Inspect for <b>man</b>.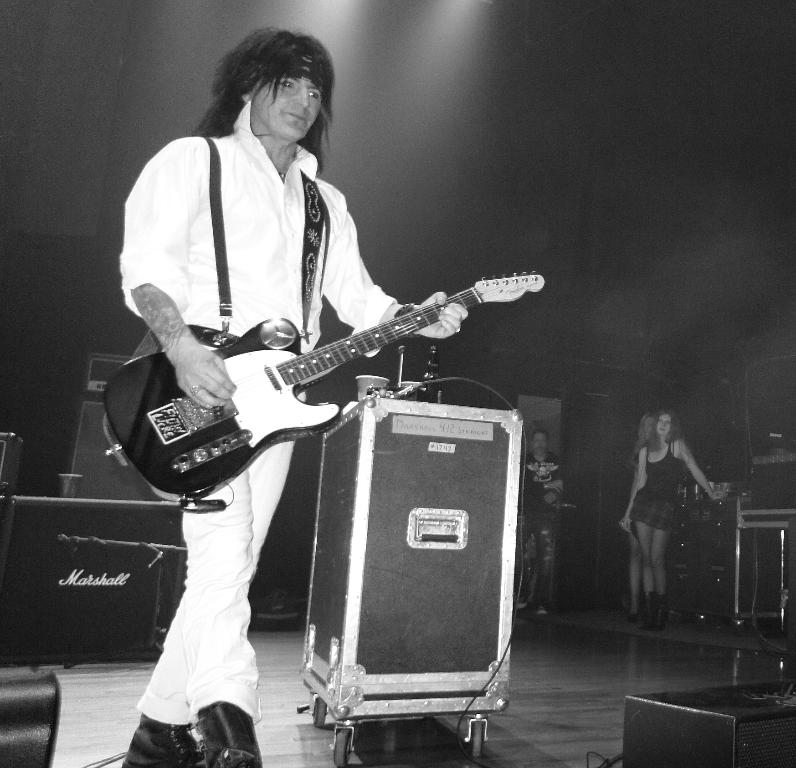
Inspection: (left=114, top=19, right=514, bottom=716).
